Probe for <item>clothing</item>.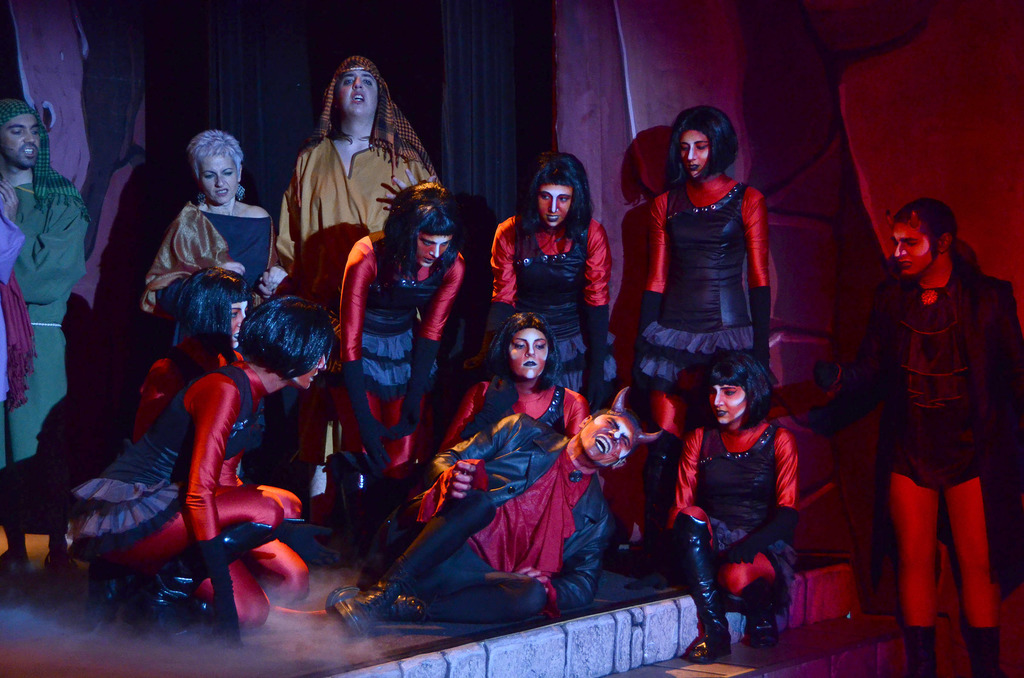
Probe result: x1=330 y1=217 x2=468 y2=528.
